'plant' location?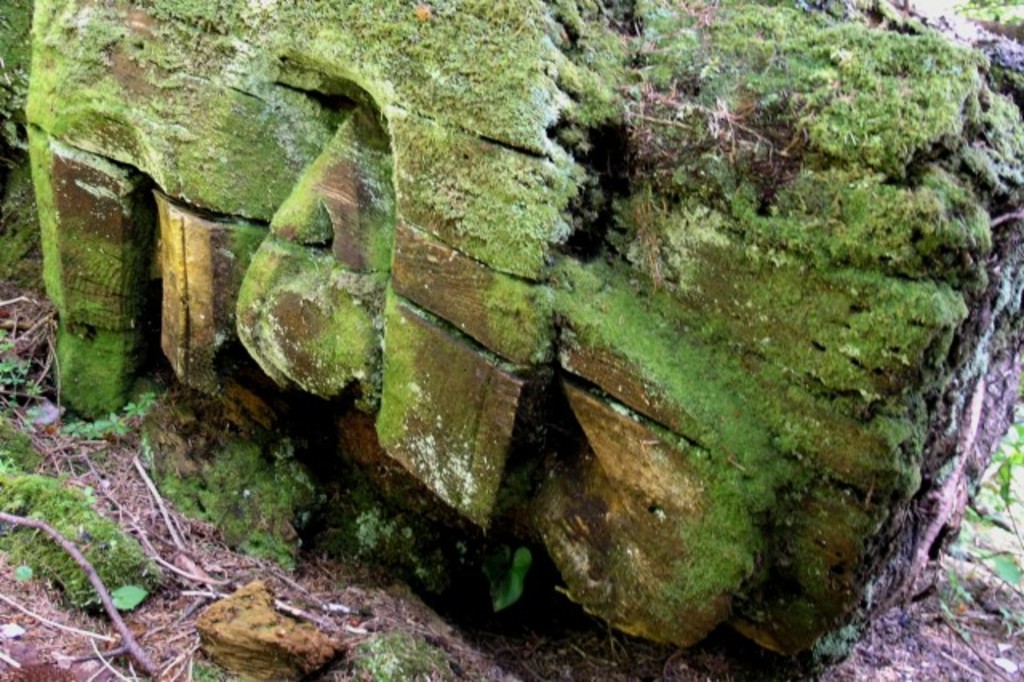
BBox(363, 618, 461, 680)
